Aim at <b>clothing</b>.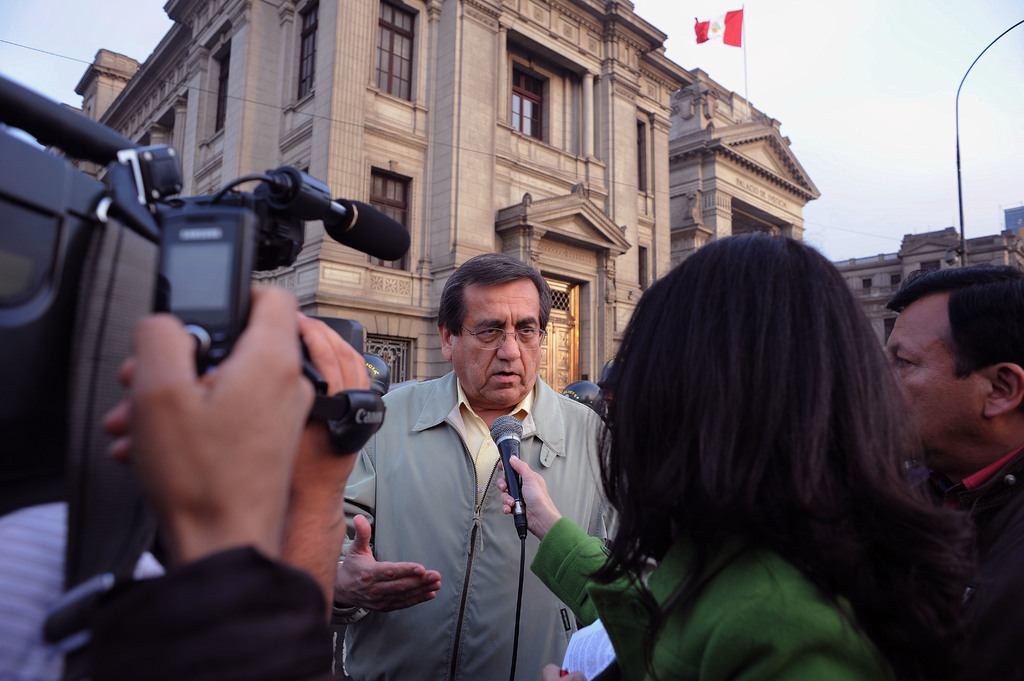
Aimed at [336,333,628,674].
